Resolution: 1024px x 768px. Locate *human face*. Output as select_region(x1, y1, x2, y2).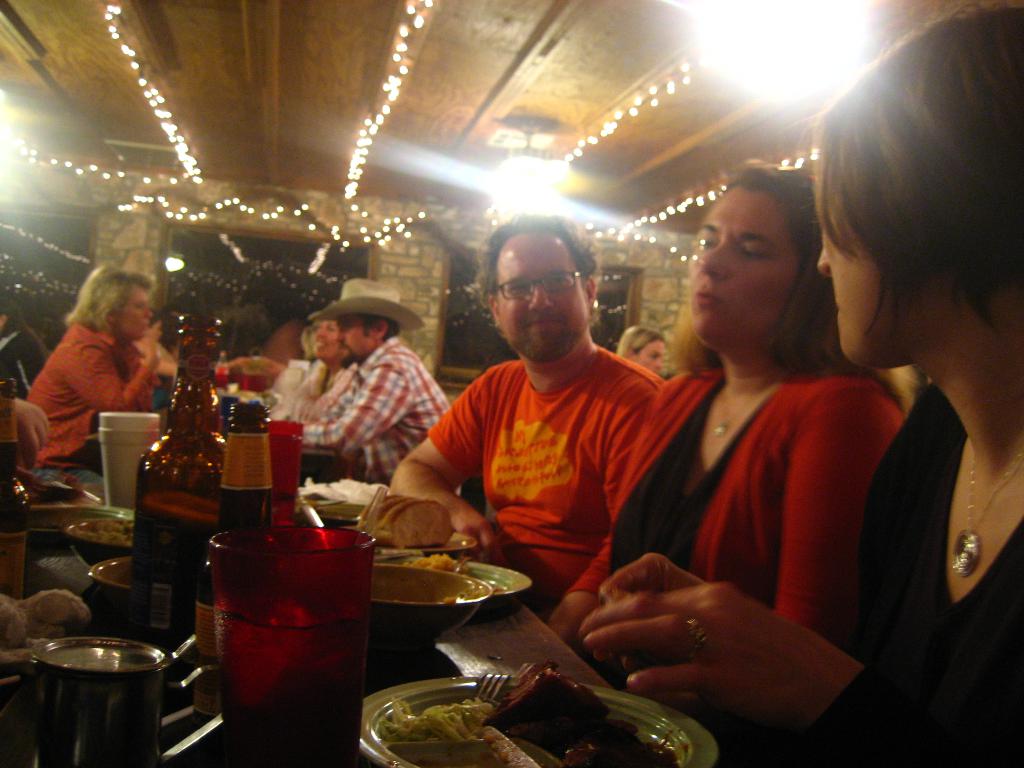
select_region(121, 285, 158, 339).
